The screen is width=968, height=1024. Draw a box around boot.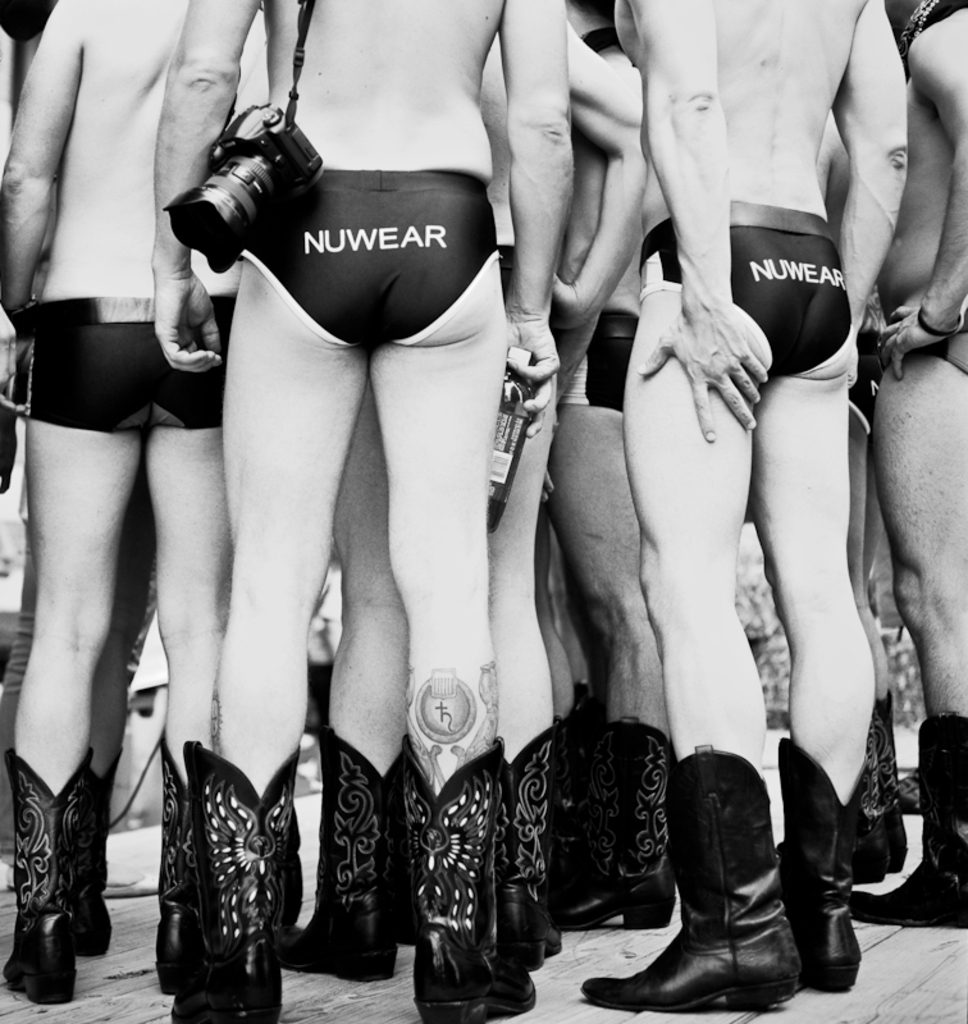
x1=883 y1=698 x2=908 y2=869.
